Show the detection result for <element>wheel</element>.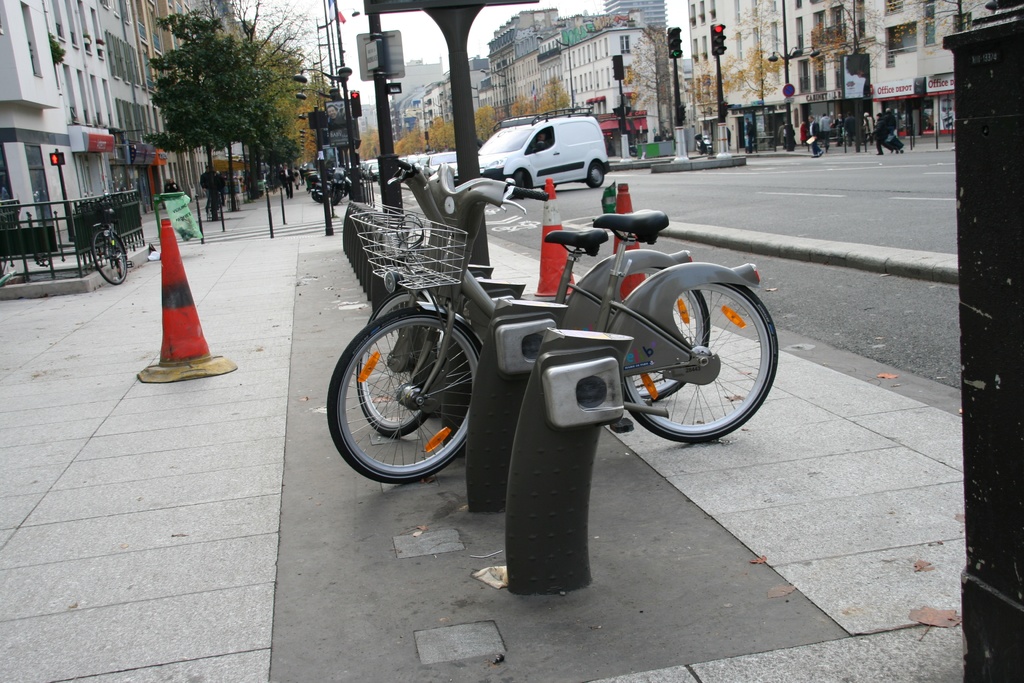
x1=514, y1=172, x2=526, y2=185.
